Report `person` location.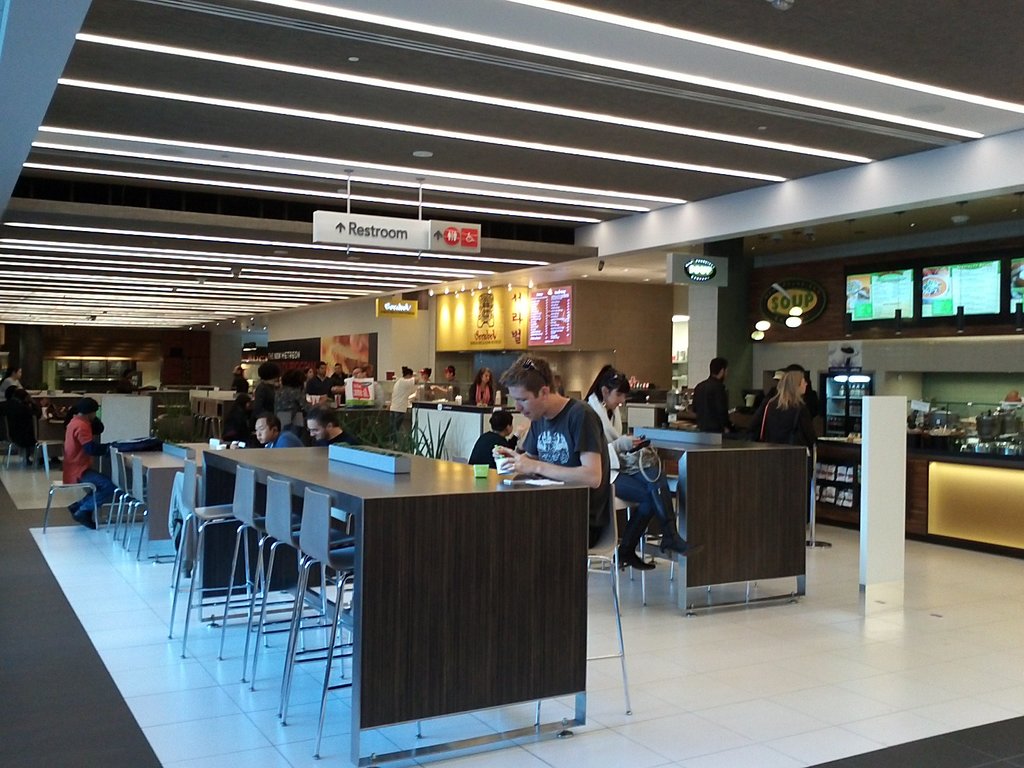
Report: bbox=(305, 361, 336, 396).
